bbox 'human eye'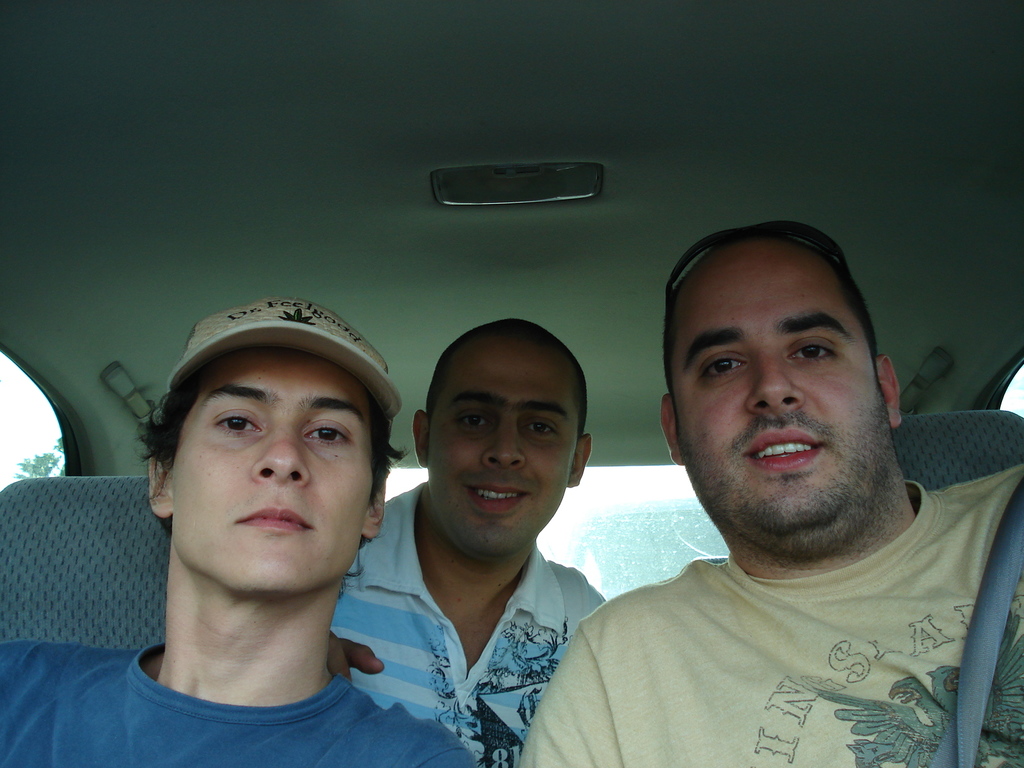
785, 337, 835, 369
